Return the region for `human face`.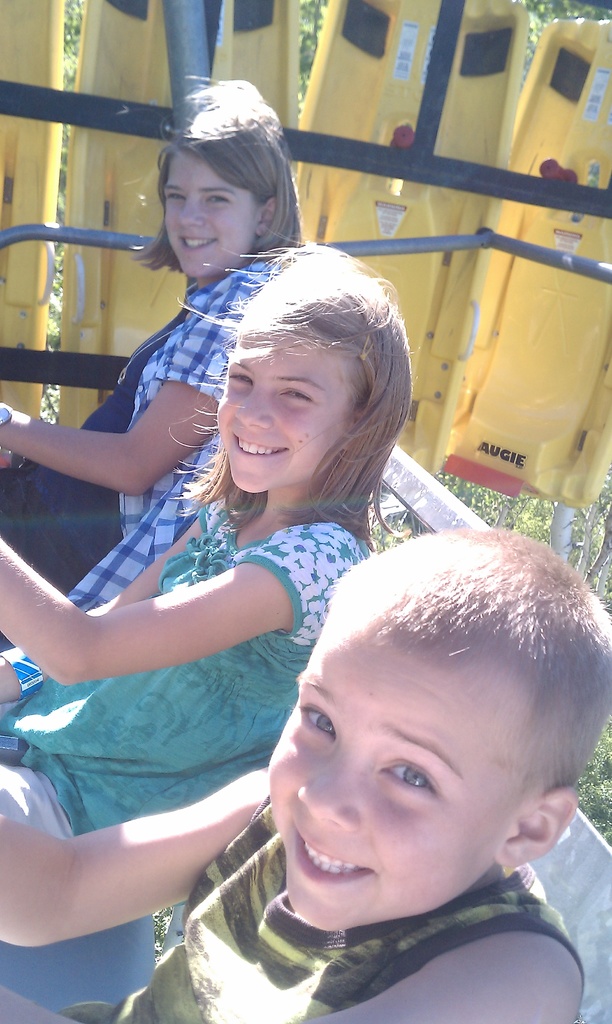
[x1=211, y1=318, x2=367, y2=493].
